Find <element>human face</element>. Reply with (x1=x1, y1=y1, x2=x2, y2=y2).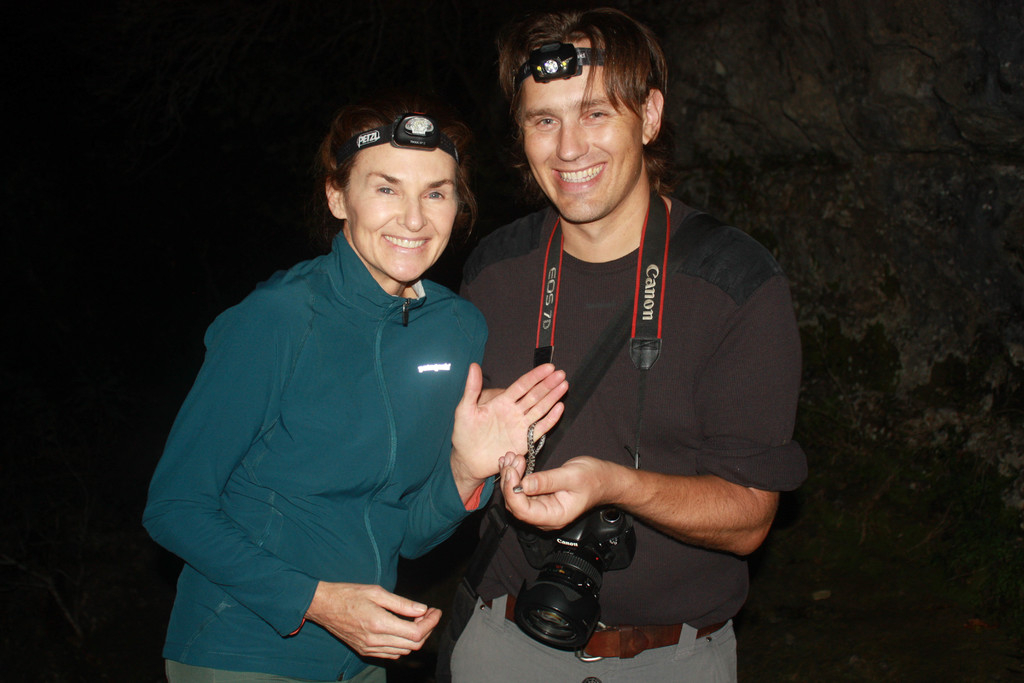
(x1=524, y1=42, x2=646, y2=220).
